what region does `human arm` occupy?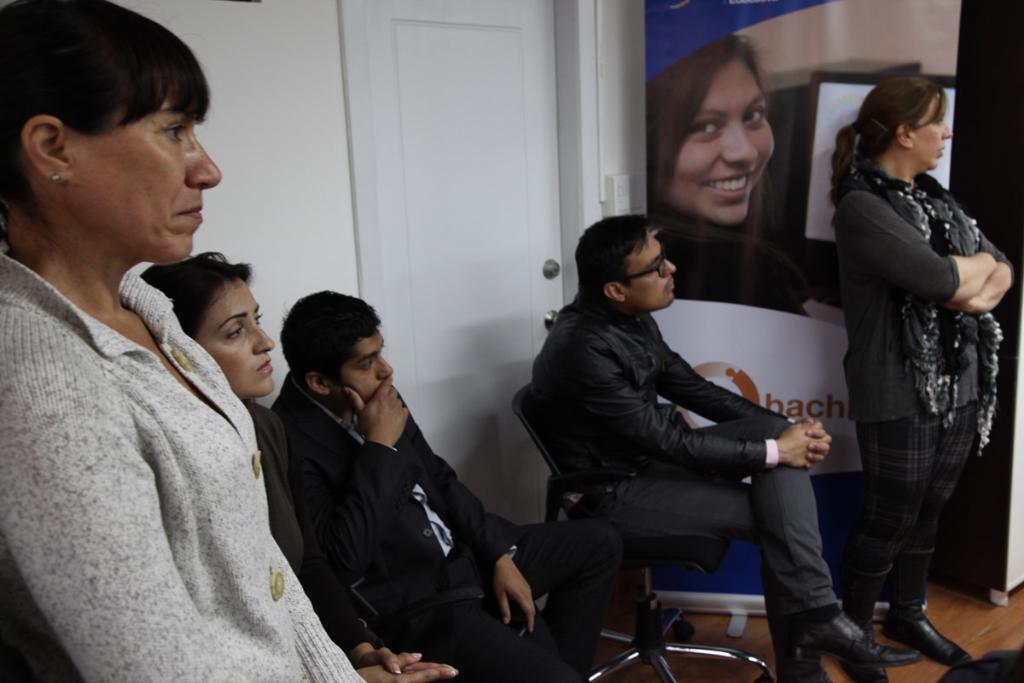
[x1=657, y1=344, x2=835, y2=474].
